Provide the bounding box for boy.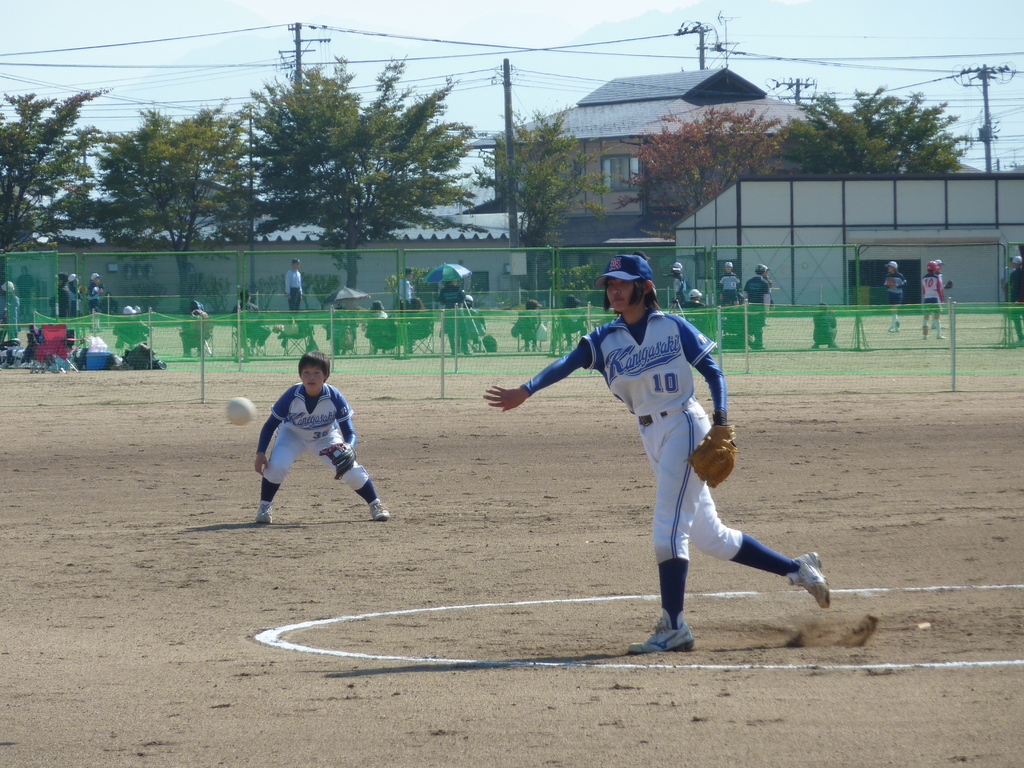
<bbox>460, 292, 488, 358</bbox>.
